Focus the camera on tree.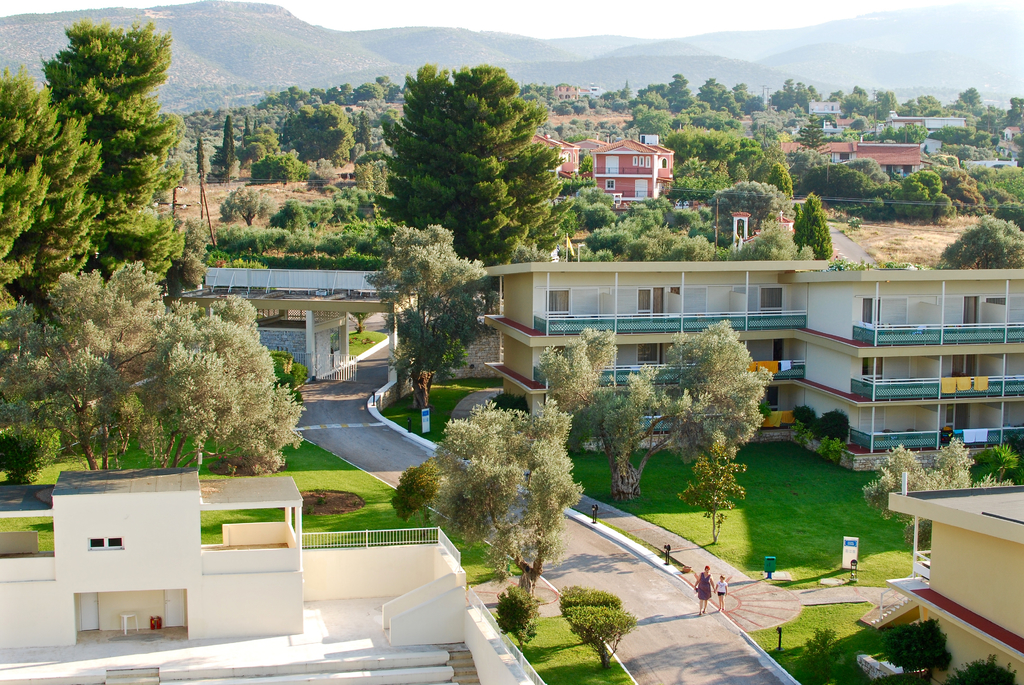
Focus region: detection(528, 322, 788, 494).
